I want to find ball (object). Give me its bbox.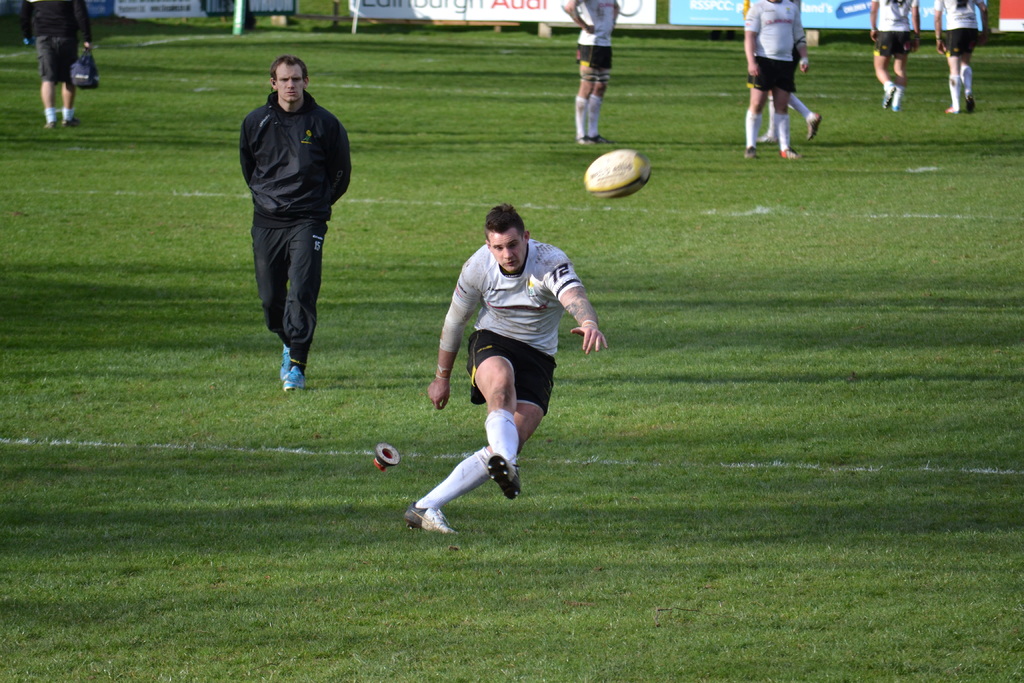
(584,149,653,201).
